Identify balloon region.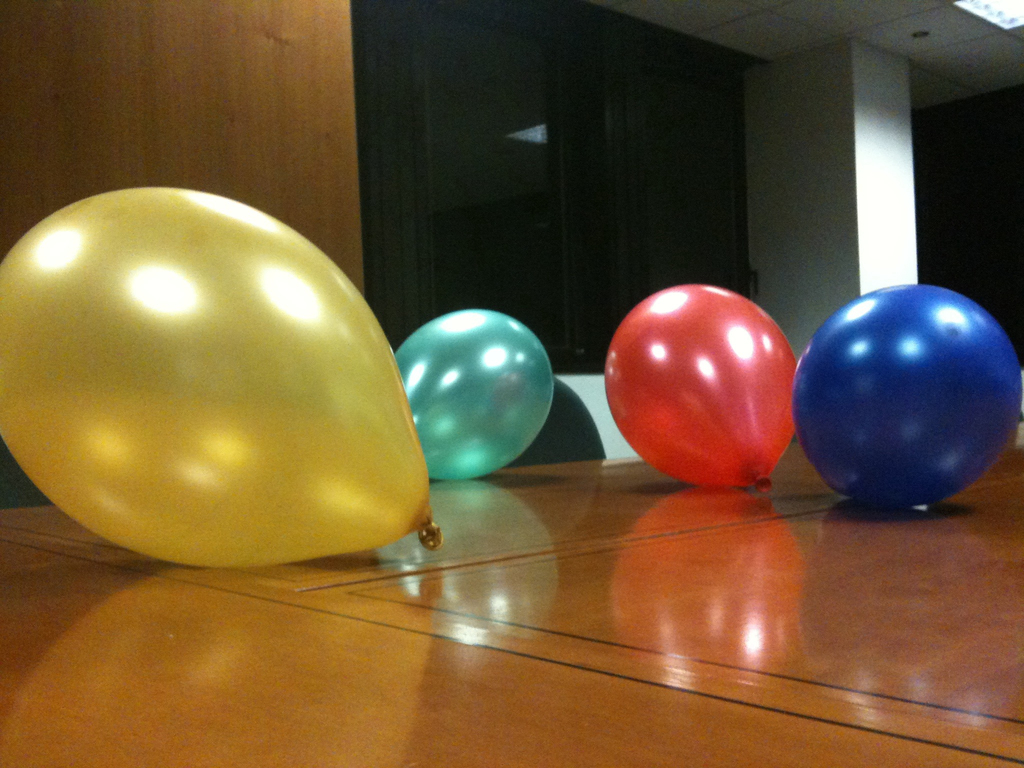
Region: box=[604, 287, 796, 486].
